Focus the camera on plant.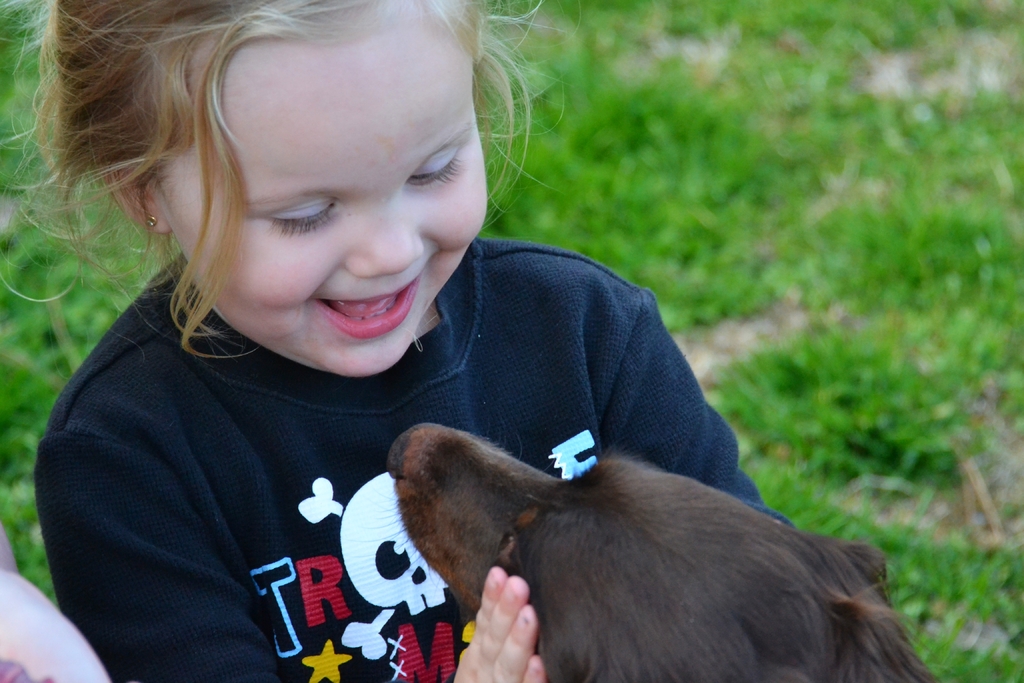
Focus region: <region>490, 0, 1023, 682</region>.
